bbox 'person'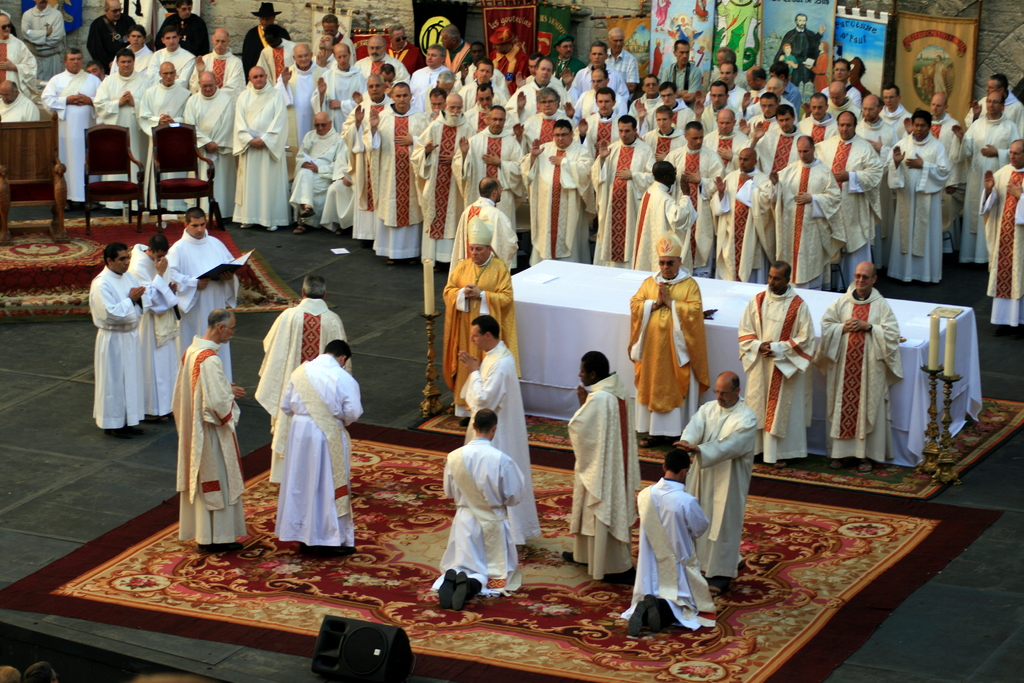
bbox=(770, 12, 825, 86)
